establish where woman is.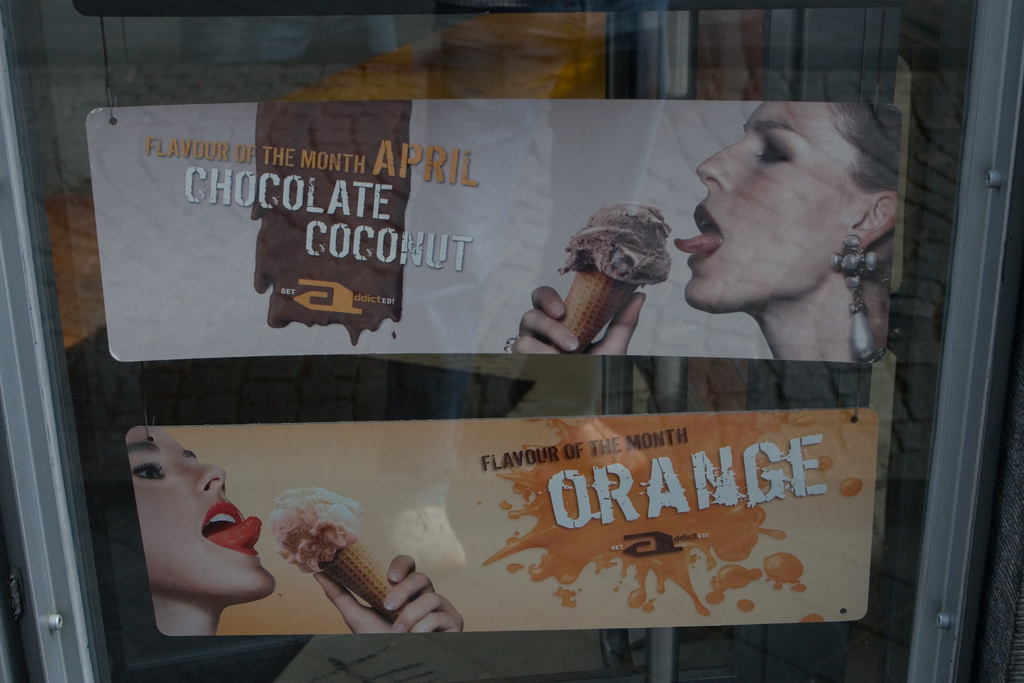
Established at pyautogui.locateOnScreen(625, 88, 927, 391).
